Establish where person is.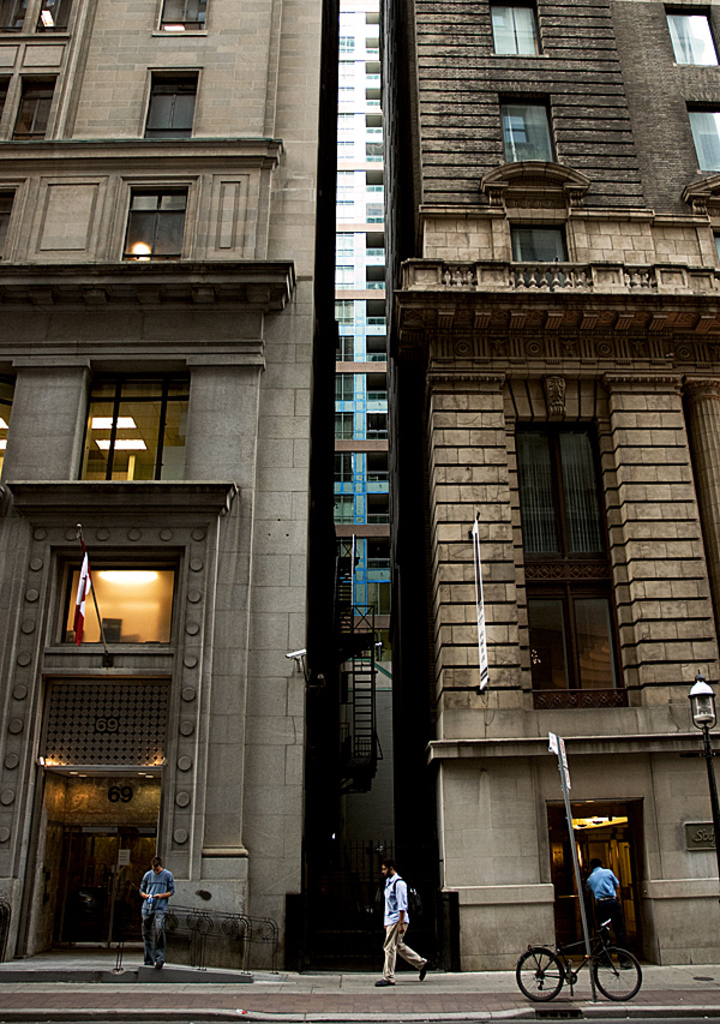
Established at BBox(138, 849, 175, 968).
